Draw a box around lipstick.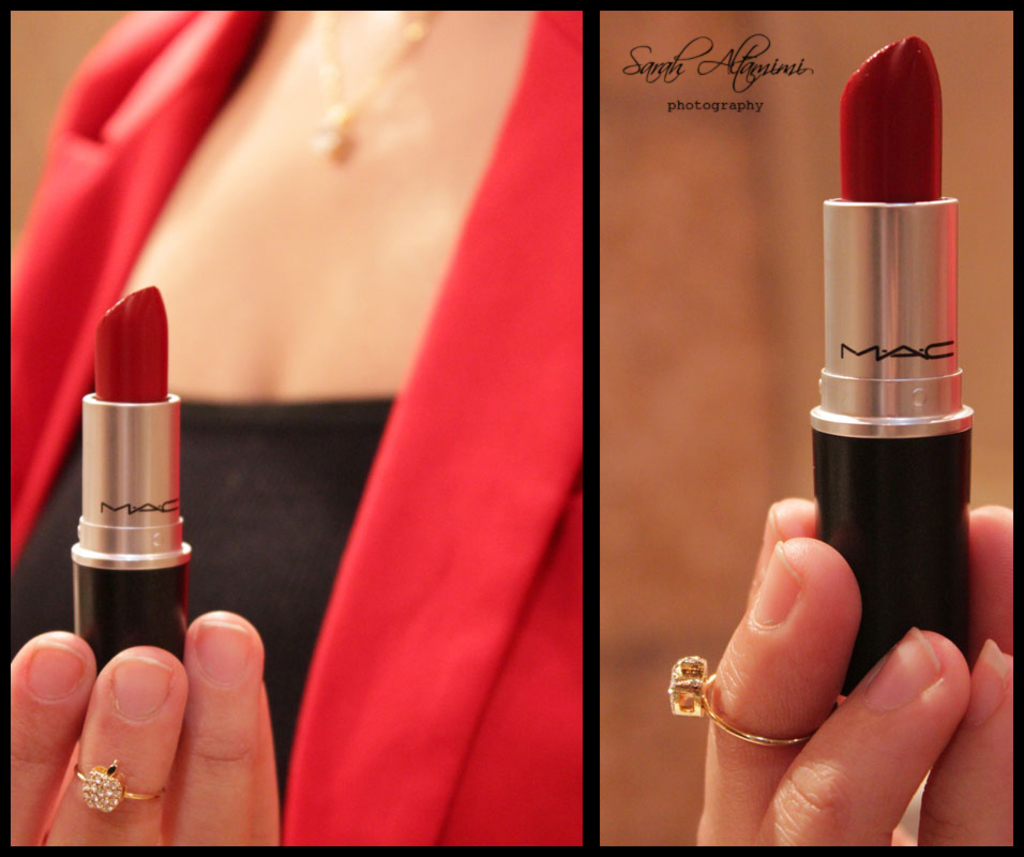
(left=803, top=33, right=970, bottom=701).
